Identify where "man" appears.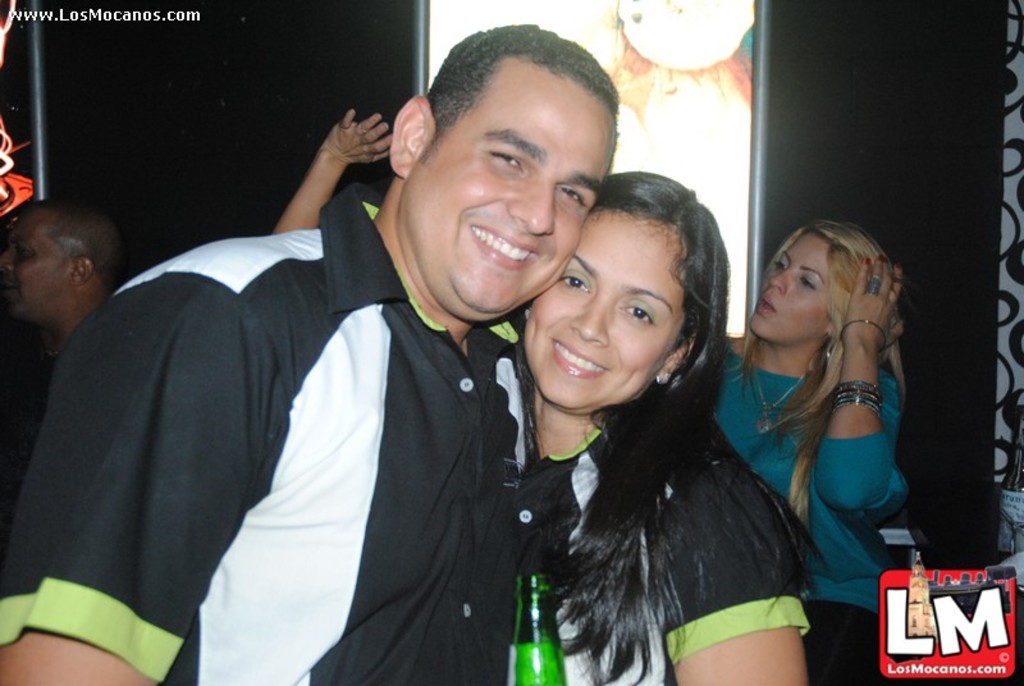
Appears at <bbox>50, 70, 628, 683</bbox>.
